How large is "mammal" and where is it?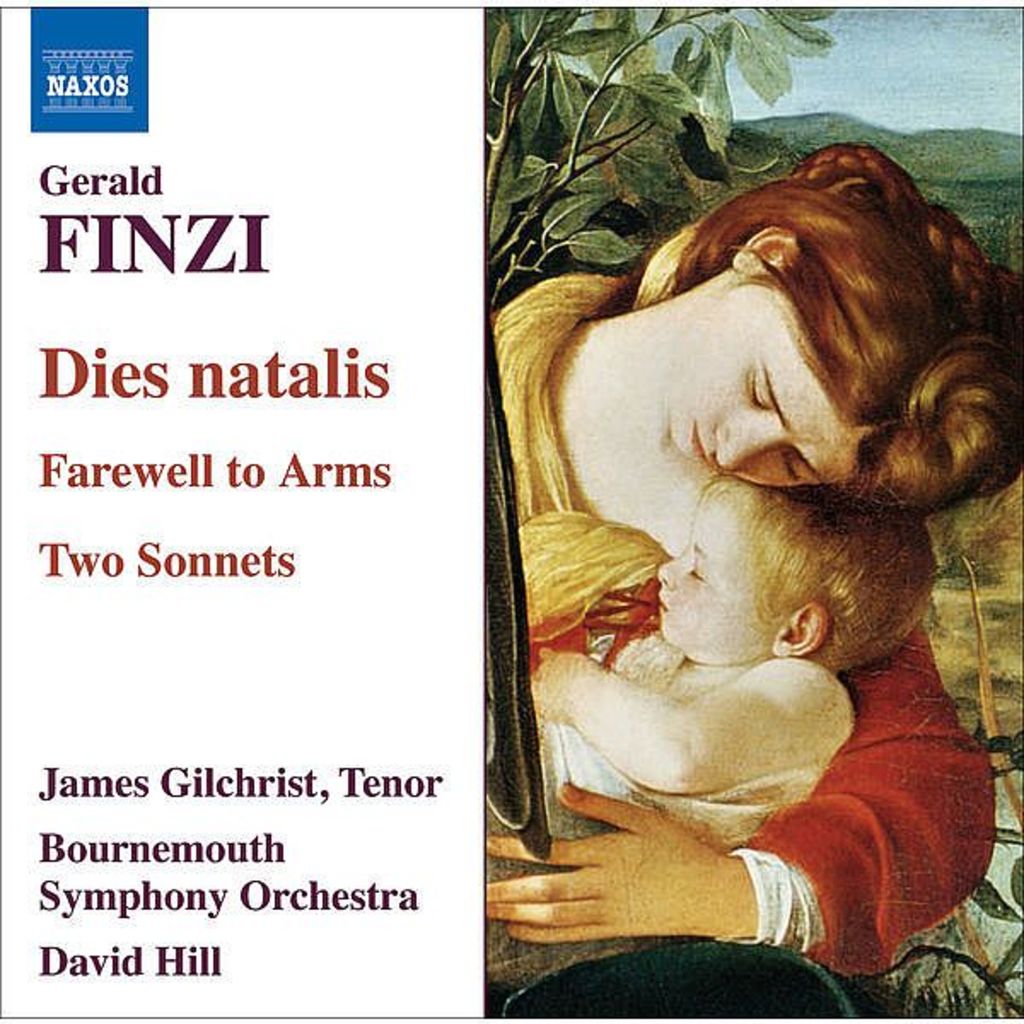
Bounding box: <bbox>495, 142, 1023, 1021</bbox>.
